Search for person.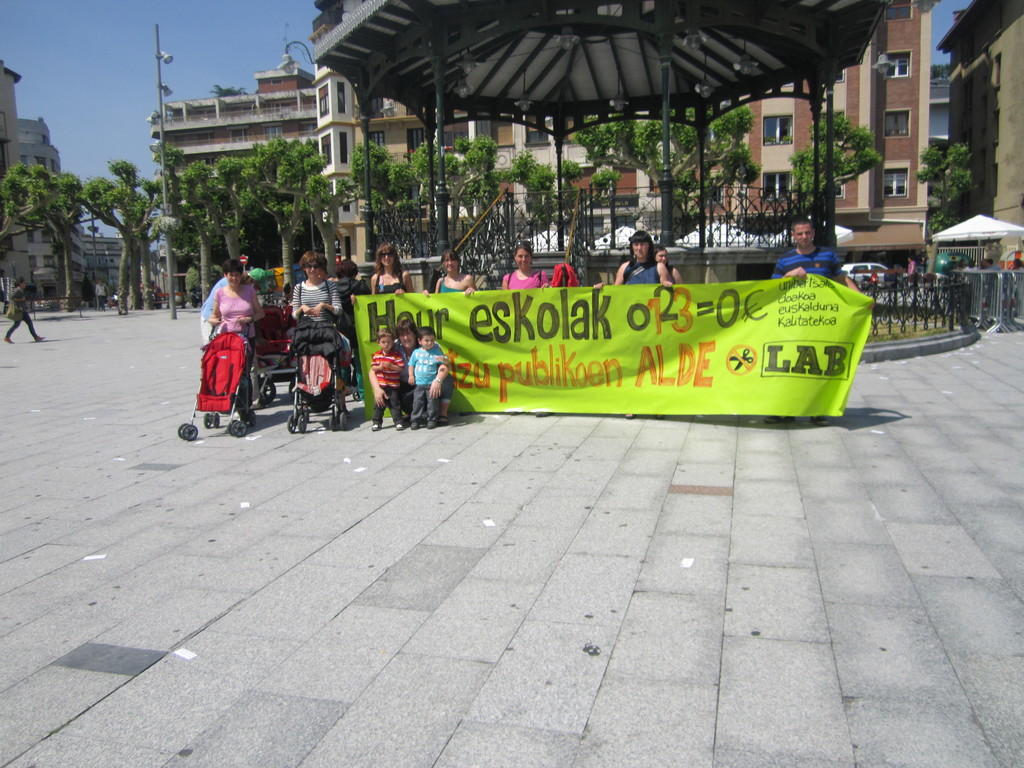
Found at (x1=291, y1=248, x2=345, y2=323).
